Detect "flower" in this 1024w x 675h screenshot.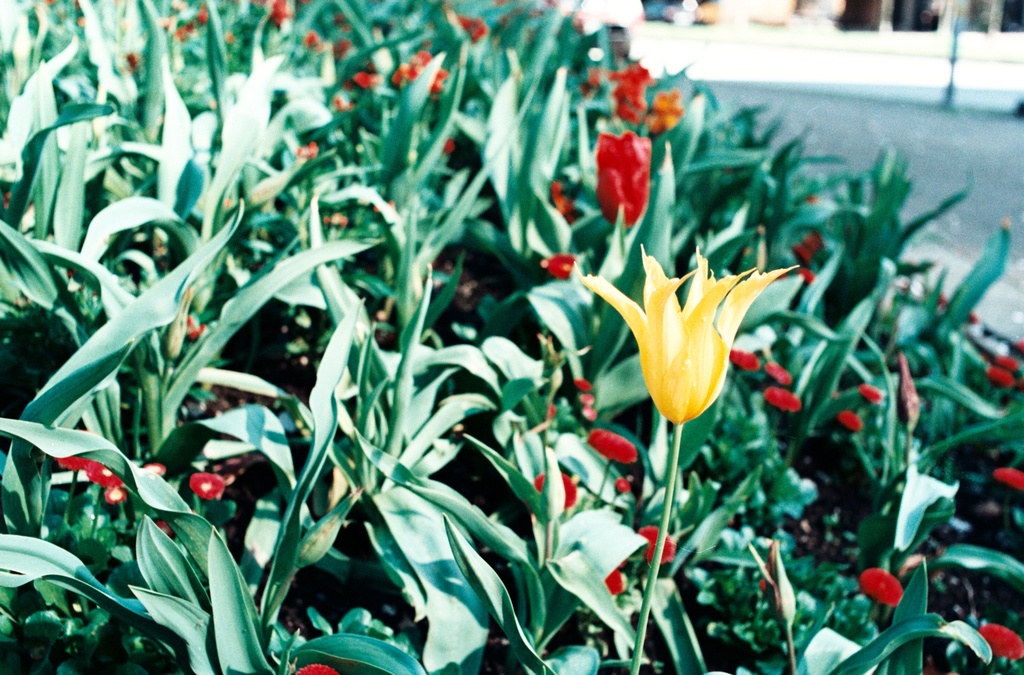
Detection: 89/463/120/484.
